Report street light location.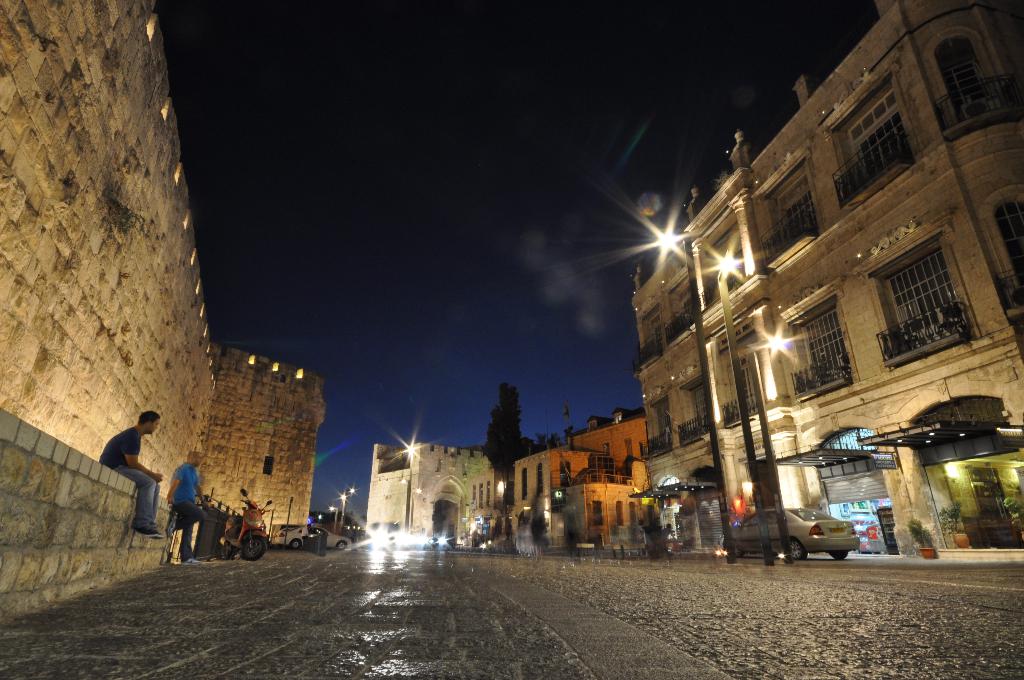
Report: l=720, t=252, r=765, b=560.
